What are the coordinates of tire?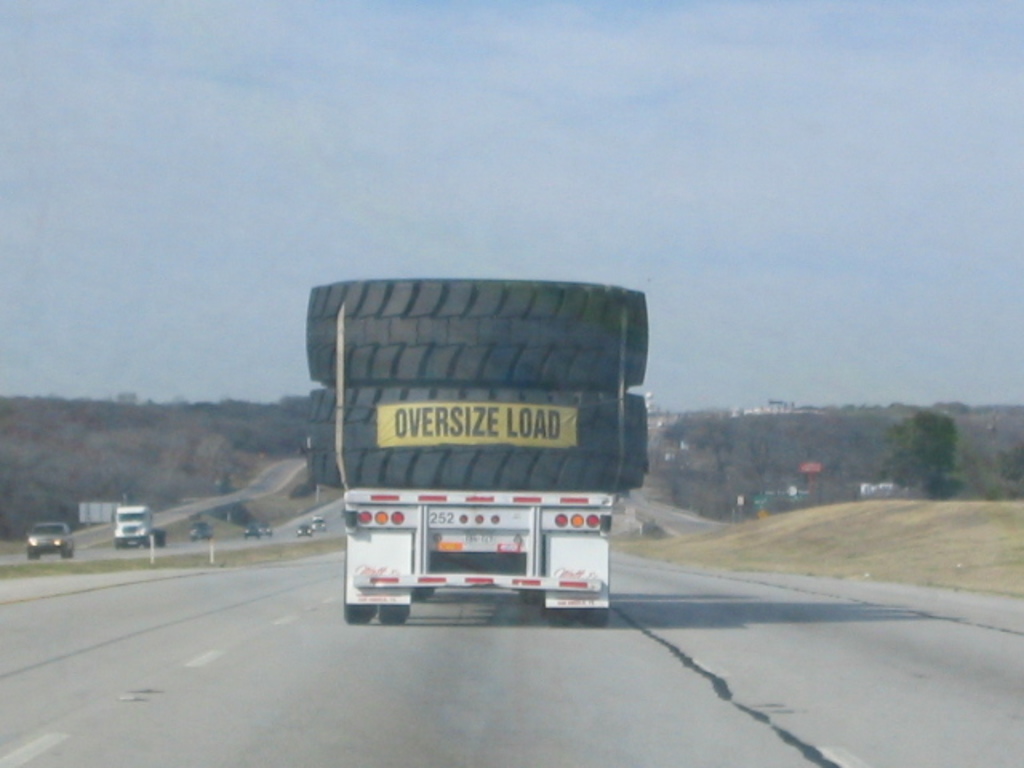
304,389,648,493.
